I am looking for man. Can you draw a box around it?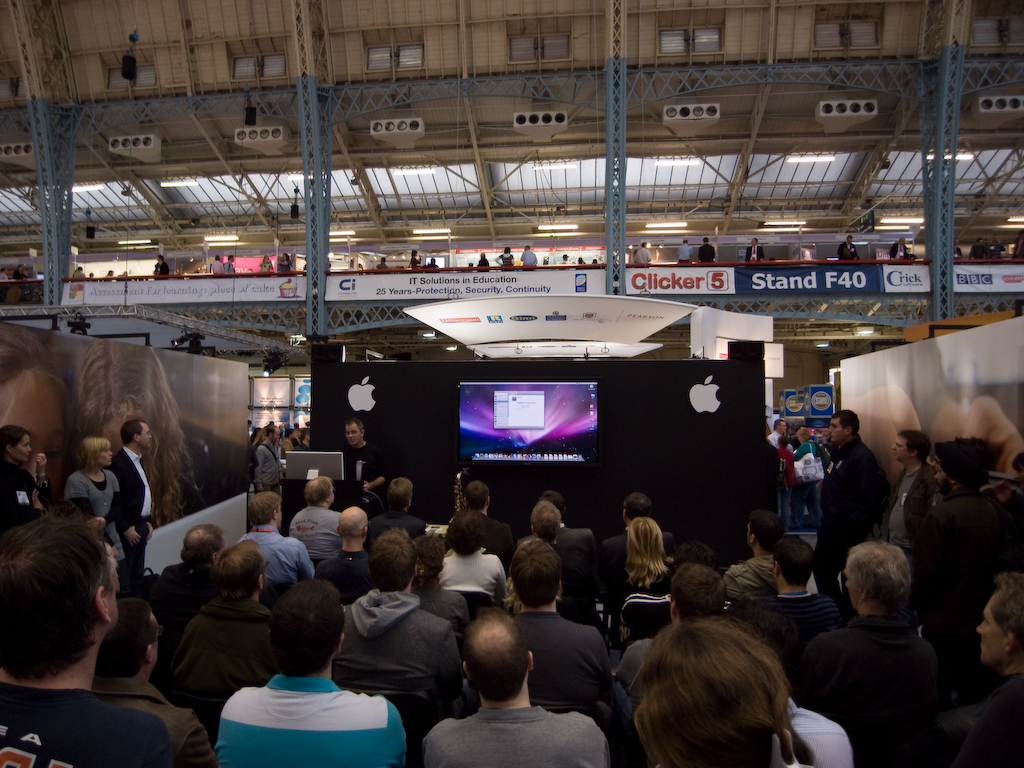
Sure, the bounding box is 918/432/995/699.
